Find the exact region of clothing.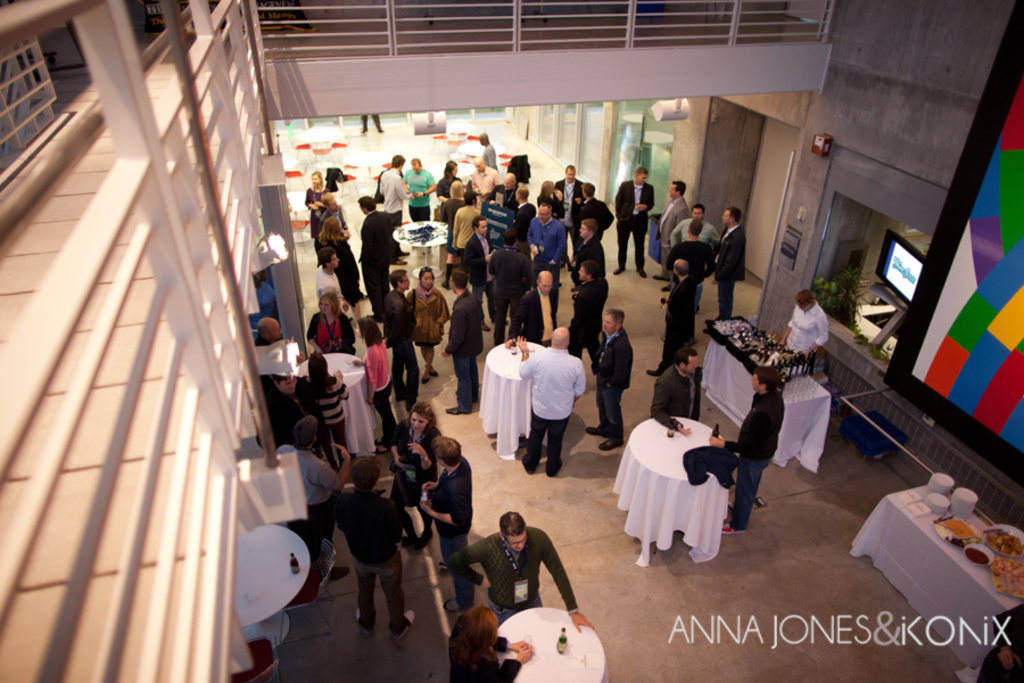
Exact region: (x1=477, y1=187, x2=520, y2=229).
